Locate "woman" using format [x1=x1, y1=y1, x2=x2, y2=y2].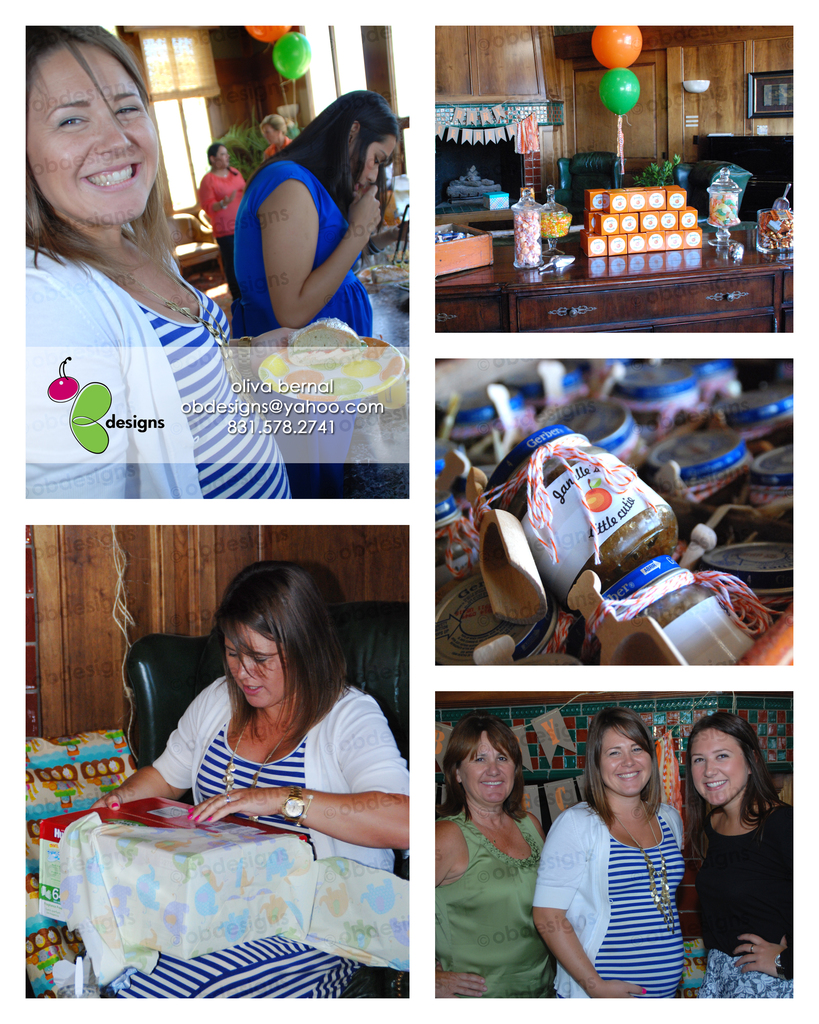
[x1=673, y1=714, x2=792, y2=998].
